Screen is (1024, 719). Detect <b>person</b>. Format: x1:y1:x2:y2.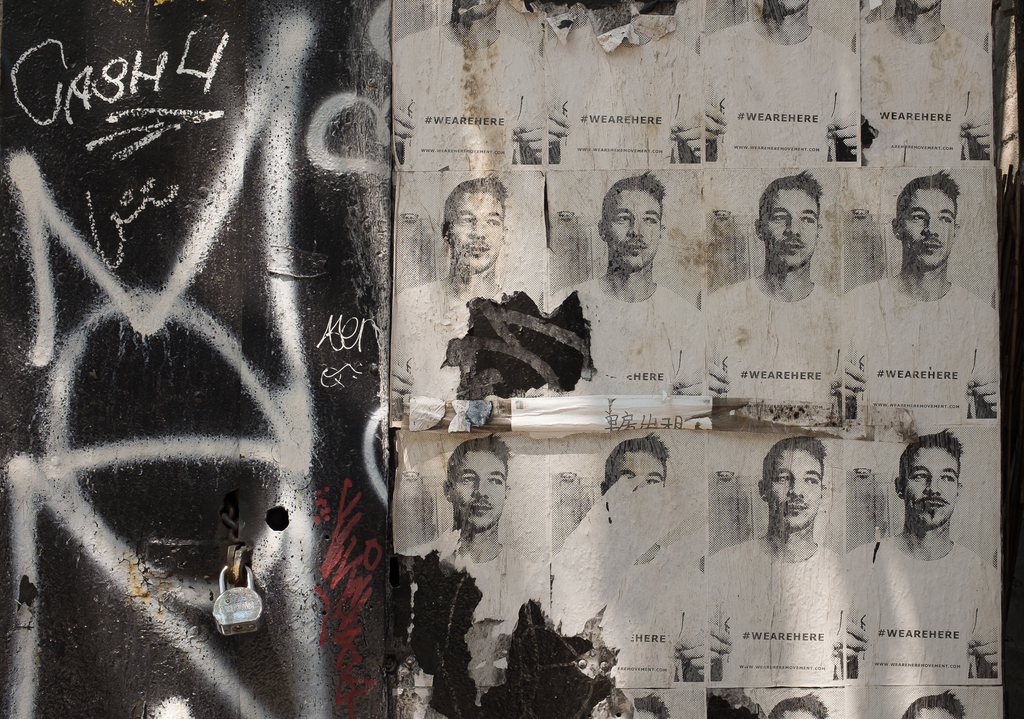
864:0:993:164.
